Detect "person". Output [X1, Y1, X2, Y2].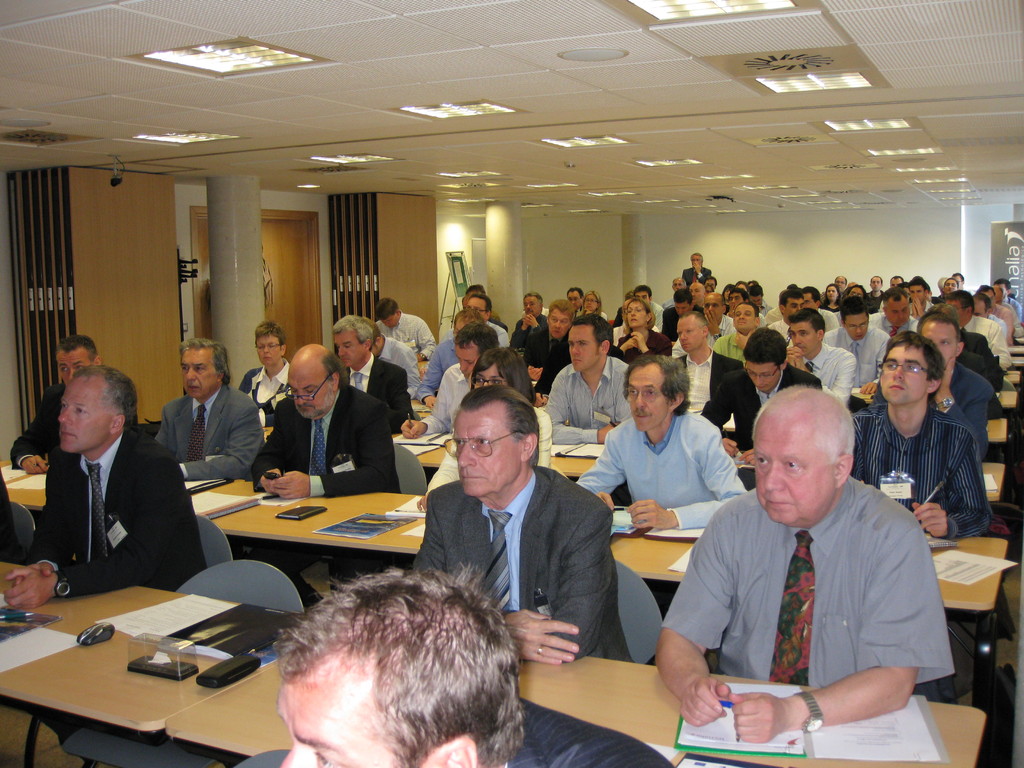
[826, 289, 900, 389].
